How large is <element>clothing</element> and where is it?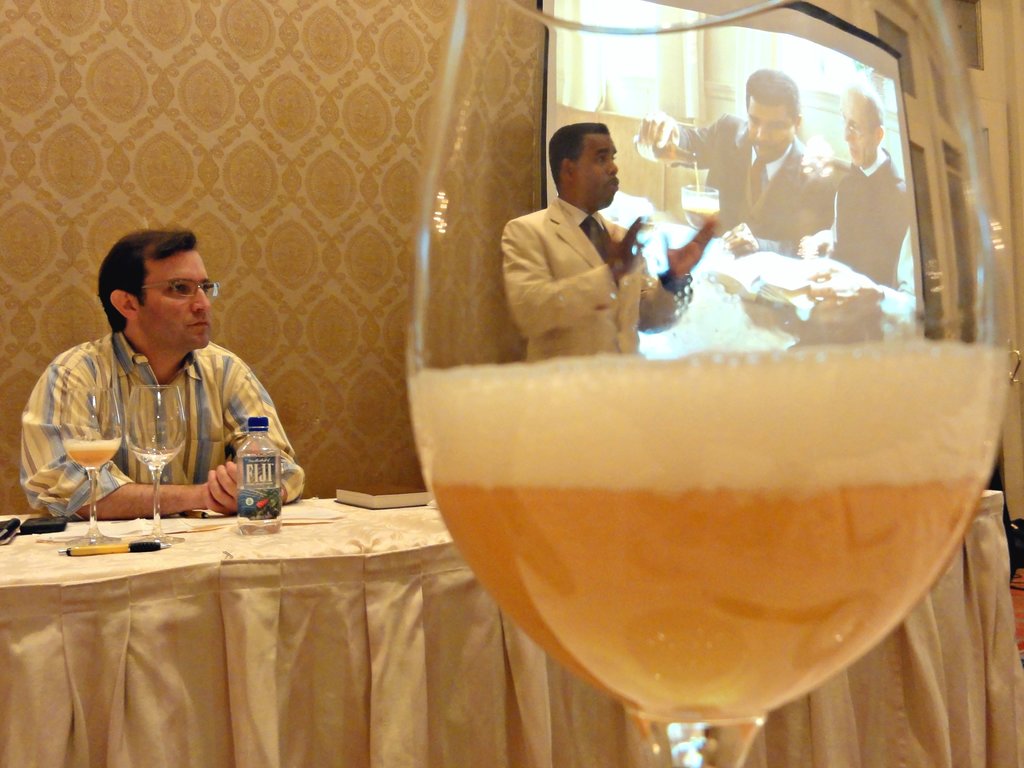
Bounding box: 29, 297, 298, 526.
